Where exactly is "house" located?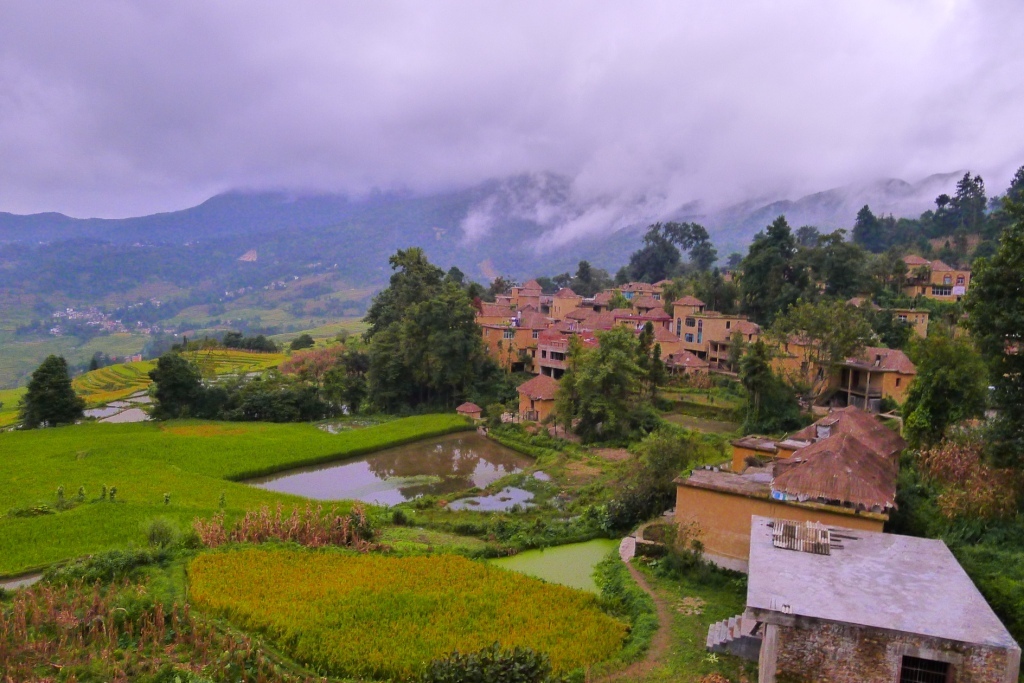
Its bounding box is (763, 426, 920, 543).
